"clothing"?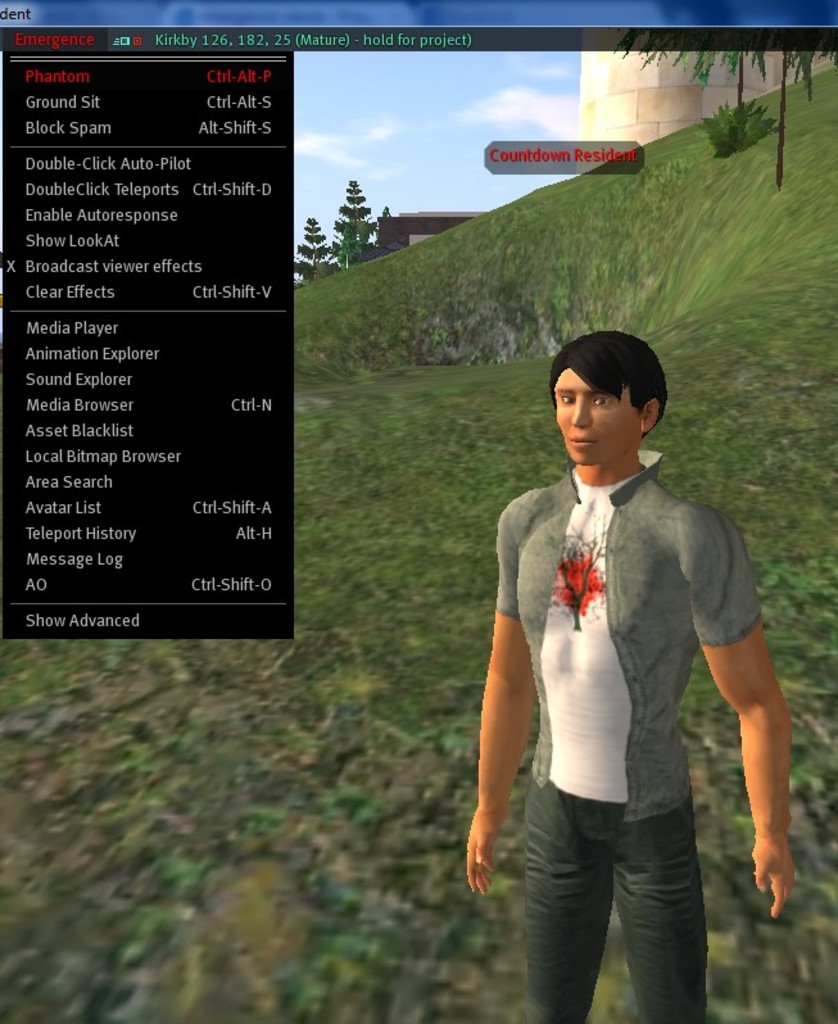
l=492, t=418, r=765, b=960
